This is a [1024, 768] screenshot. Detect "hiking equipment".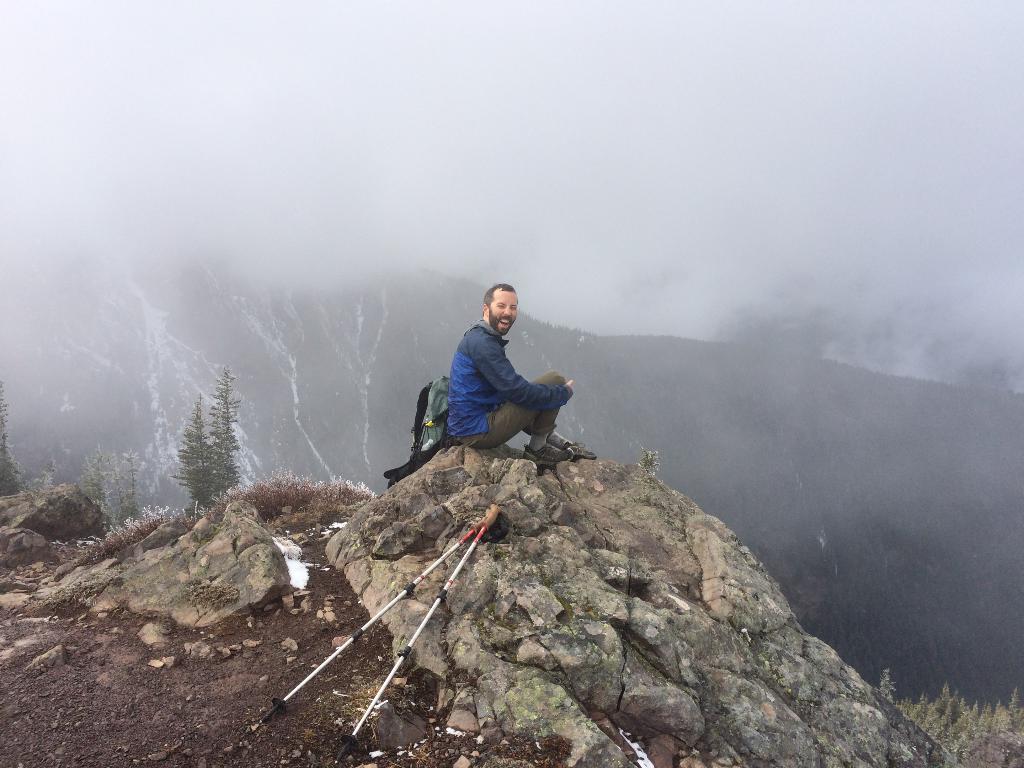
(x1=384, y1=368, x2=457, y2=486).
